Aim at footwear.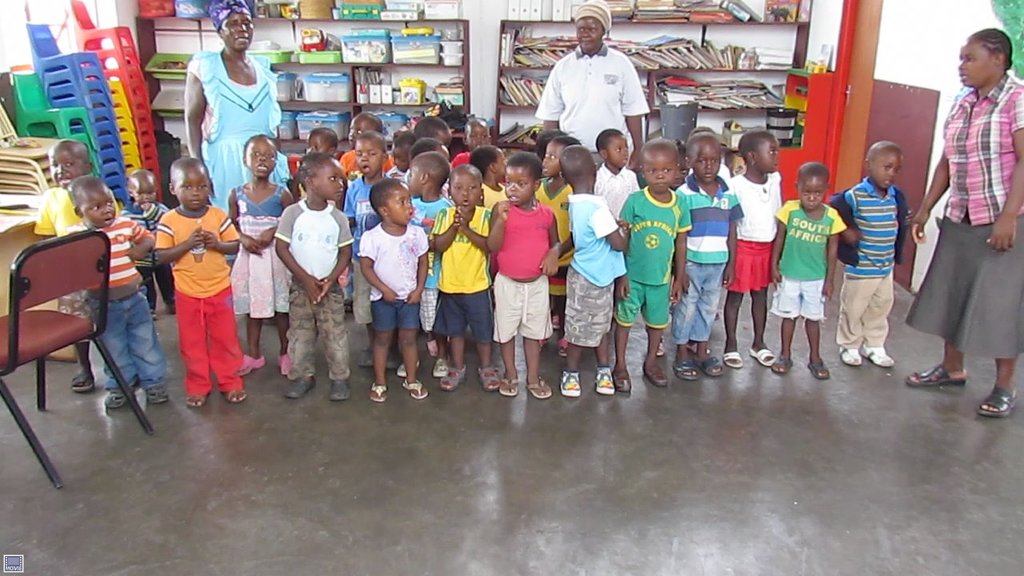
Aimed at {"x1": 906, "y1": 363, "x2": 963, "y2": 382}.
